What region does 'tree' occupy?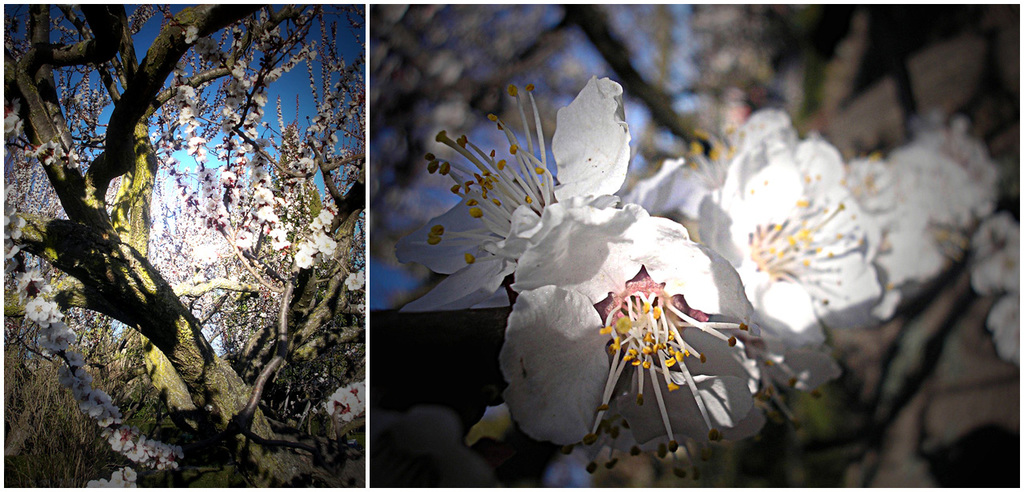
[x1=370, y1=2, x2=1023, y2=491].
